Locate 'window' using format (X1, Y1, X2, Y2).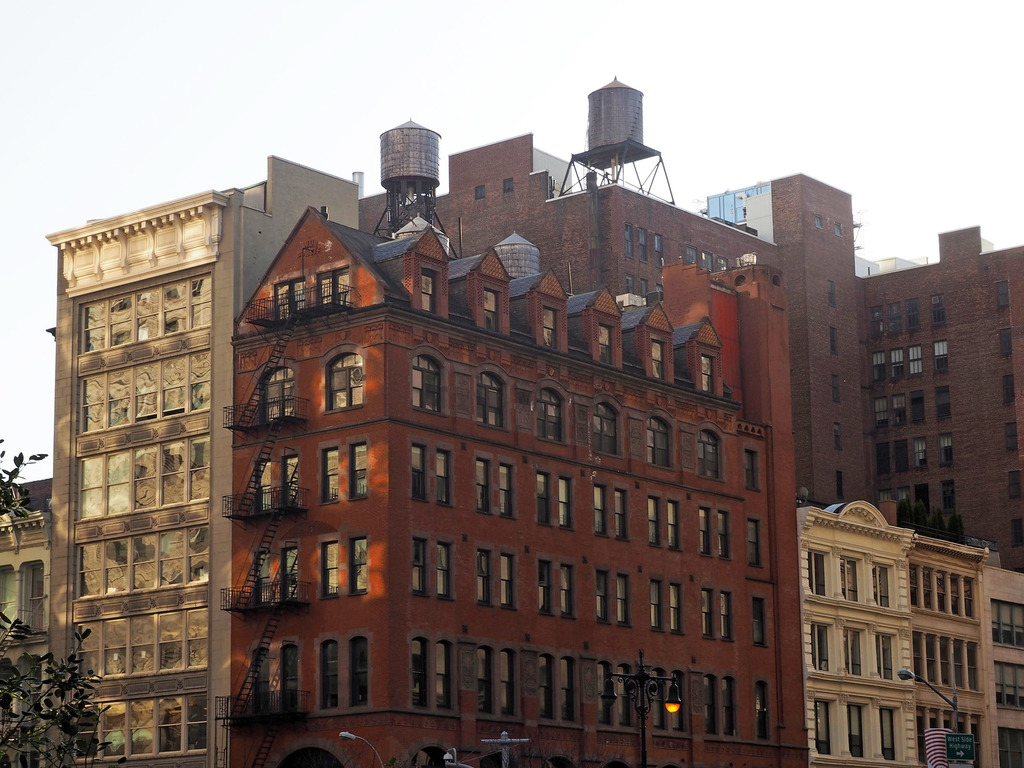
(309, 622, 375, 719).
